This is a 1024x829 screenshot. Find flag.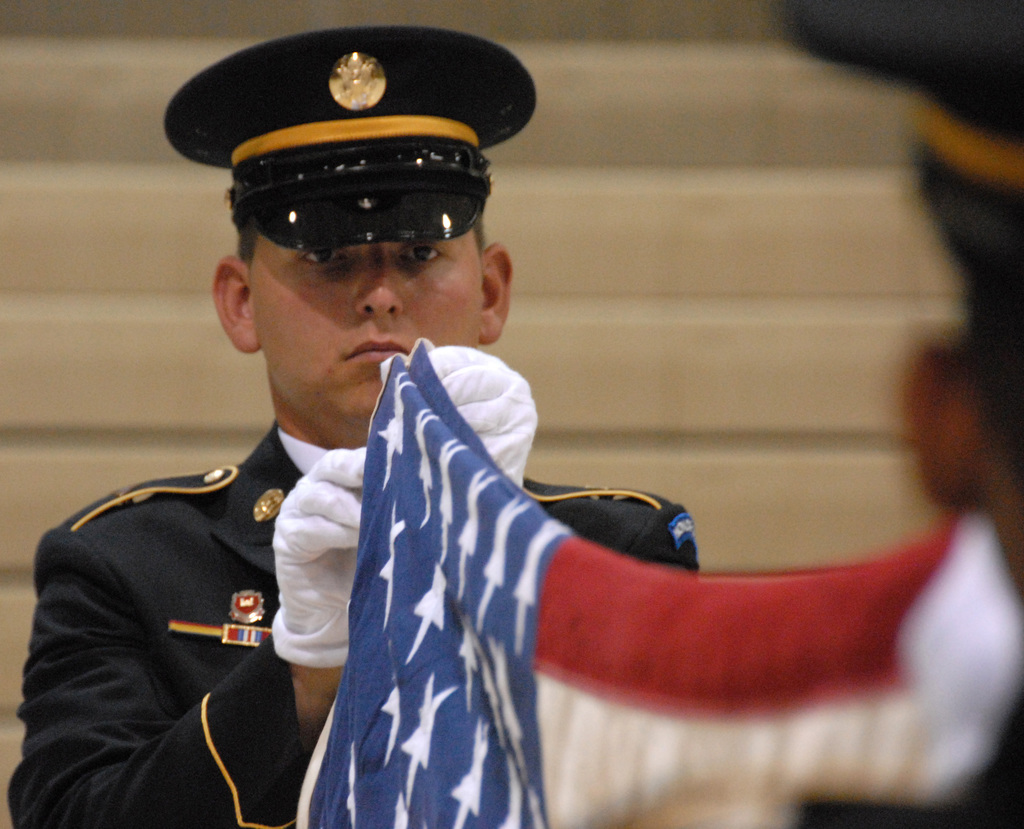
Bounding box: x1=294, y1=337, x2=1023, y2=828.
